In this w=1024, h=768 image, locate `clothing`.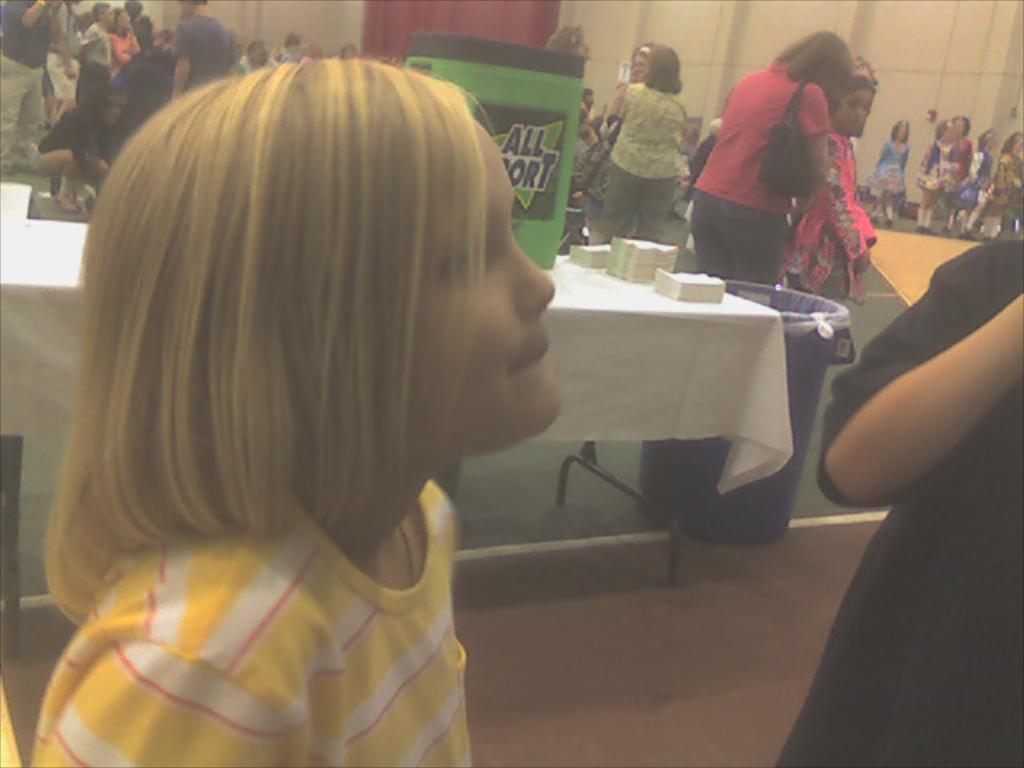
Bounding box: [left=954, top=144, right=1002, bottom=210].
